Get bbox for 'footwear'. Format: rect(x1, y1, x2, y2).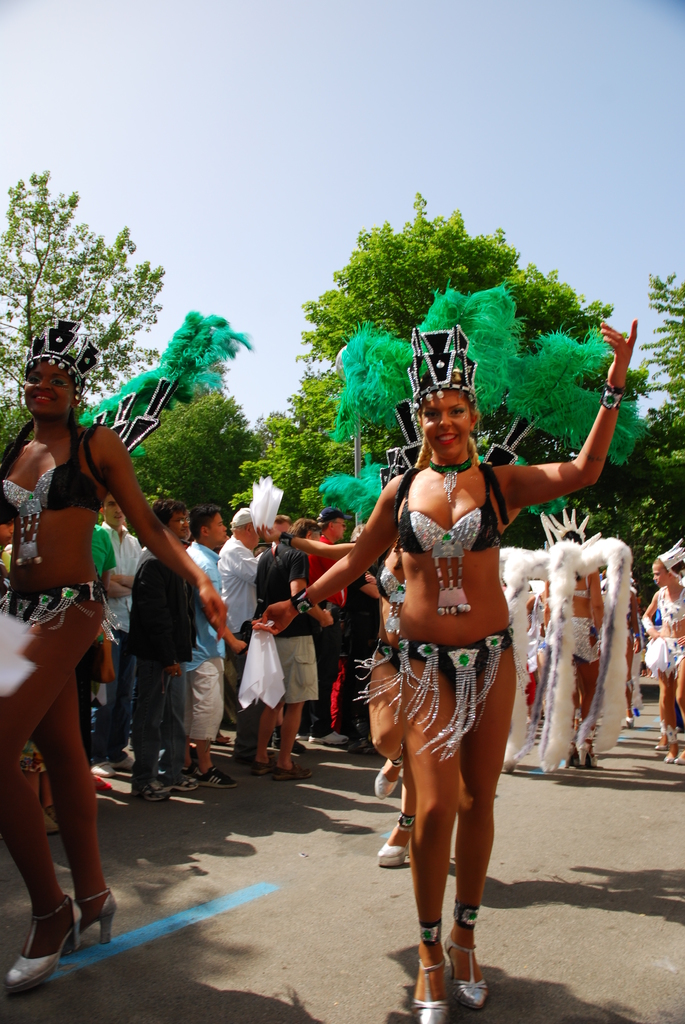
rect(158, 774, 197, 793).
